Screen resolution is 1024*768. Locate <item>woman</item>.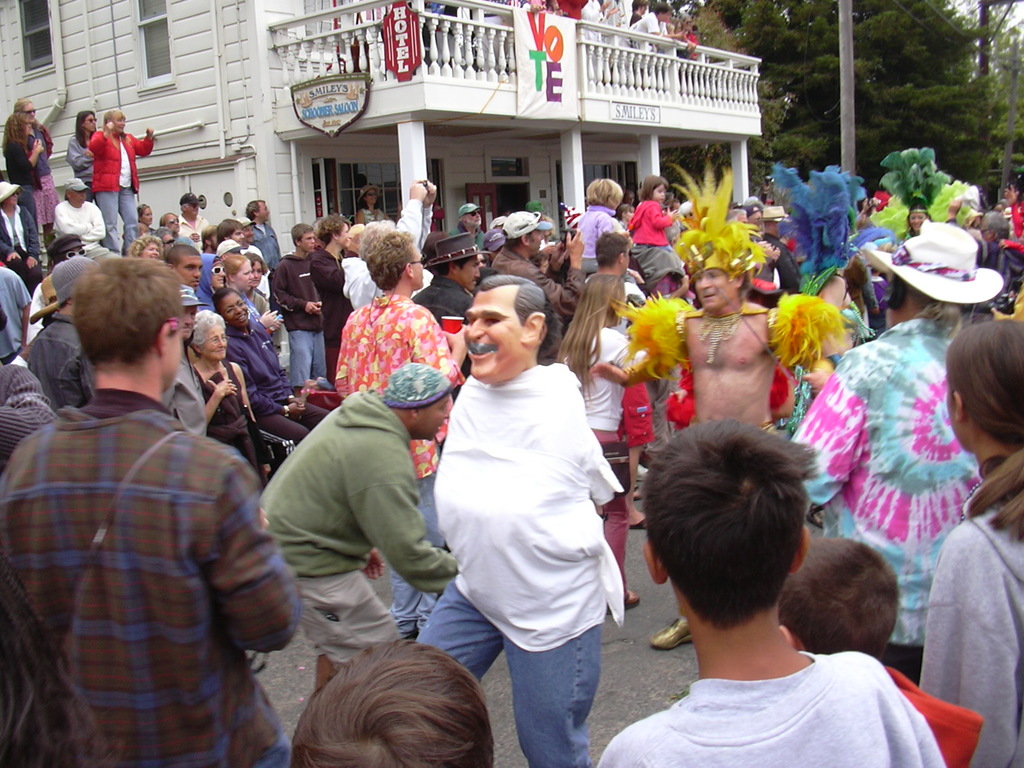
{"x1": 353, "y1": 184, "x2": 389, "y2": 222}.
